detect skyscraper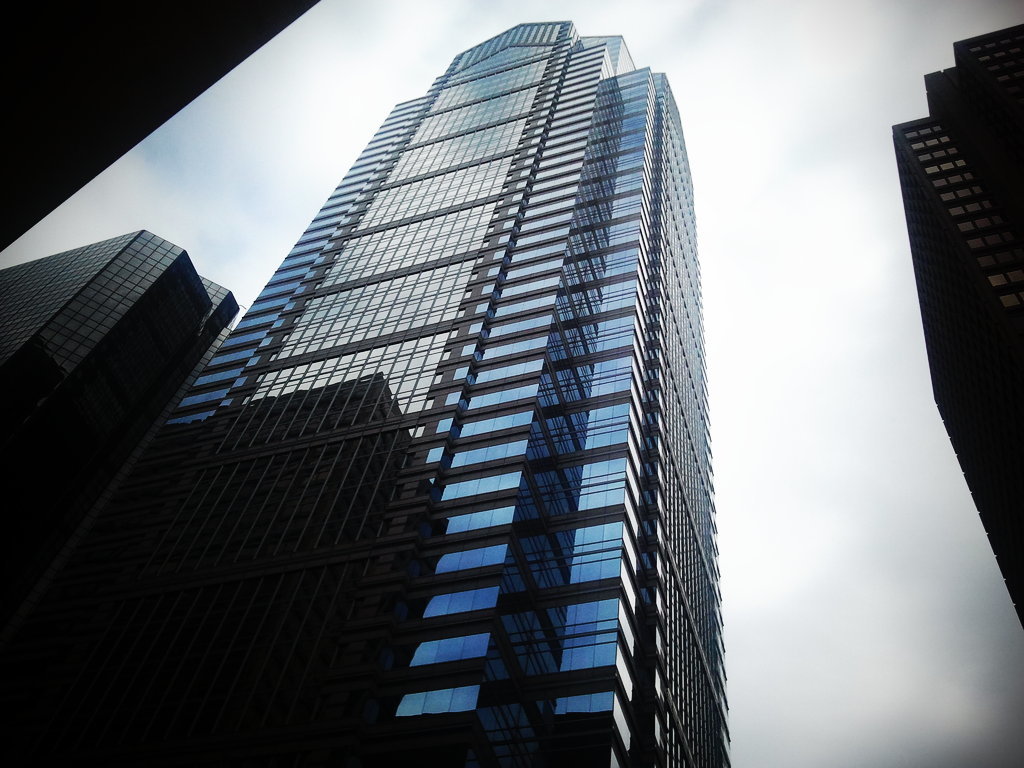
<bbox>0, 17, 733, 767</bbox>
